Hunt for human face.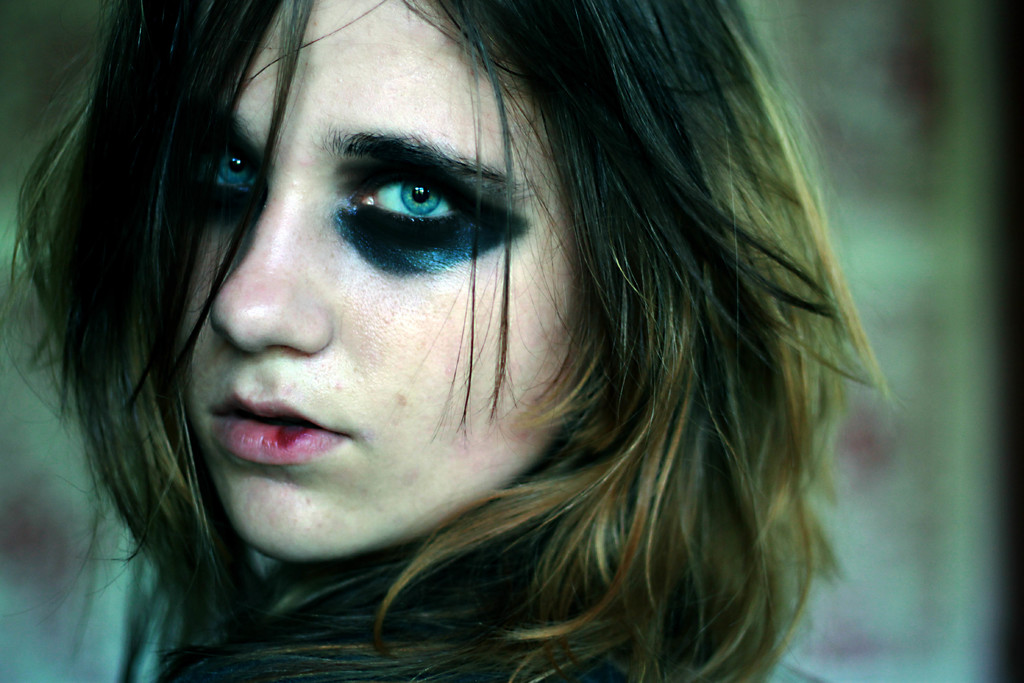
Hunted down at region(174, 0, 585, 556).
